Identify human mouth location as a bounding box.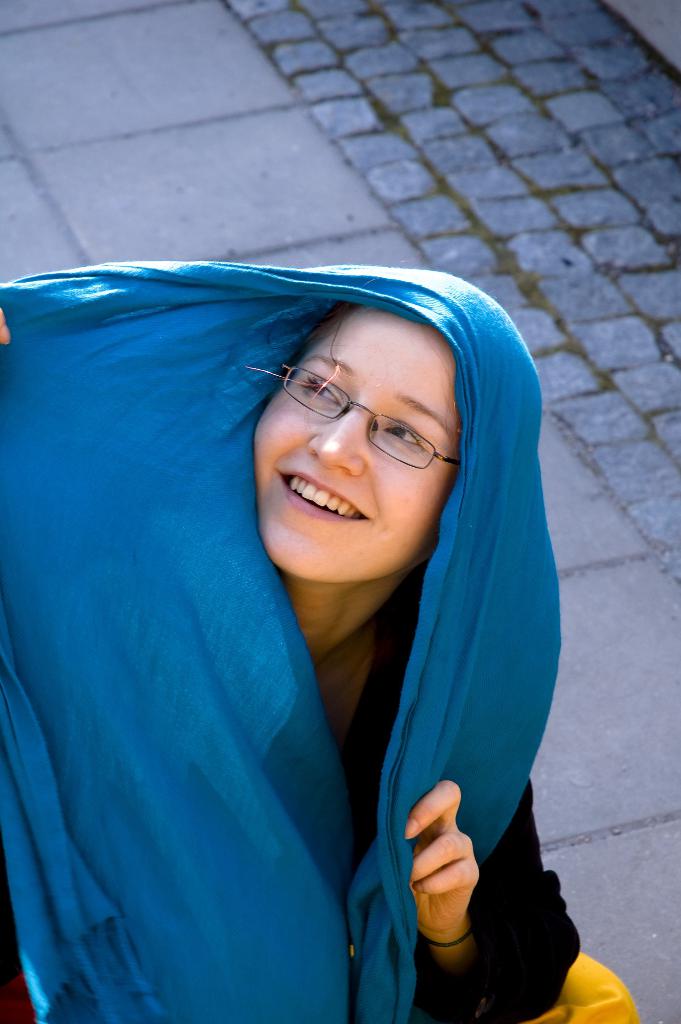
<region>272, 456, 371, 519</region>.
